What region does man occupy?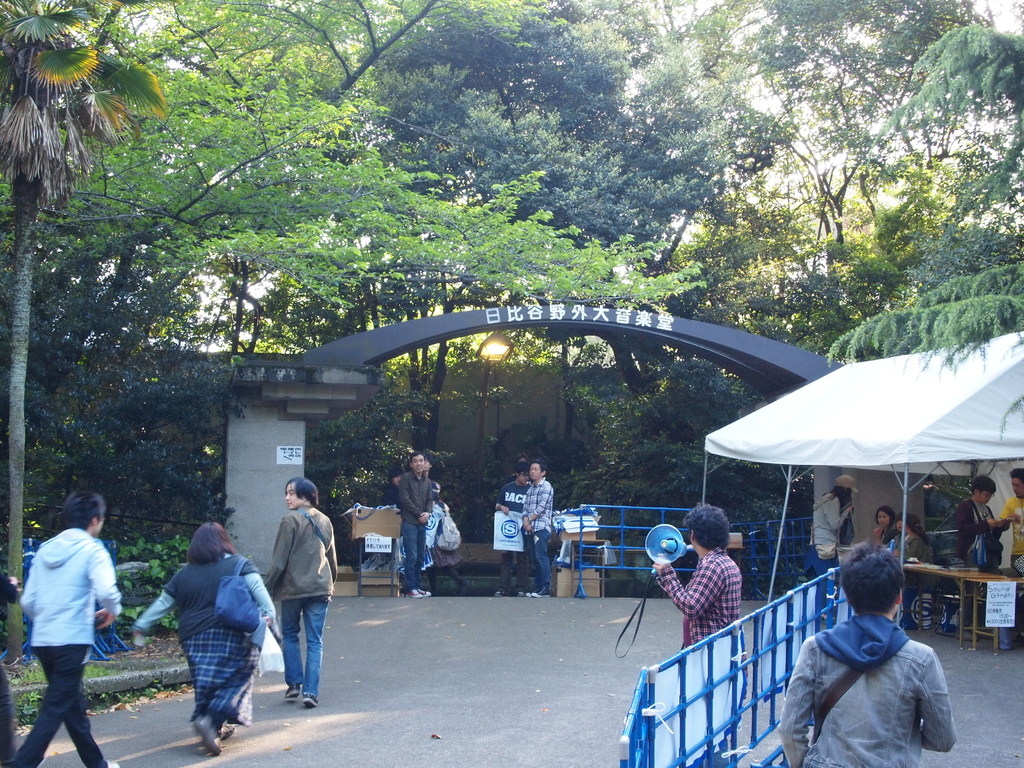
pyautogui.locateOnScreen(776, 538, 956, 767).
